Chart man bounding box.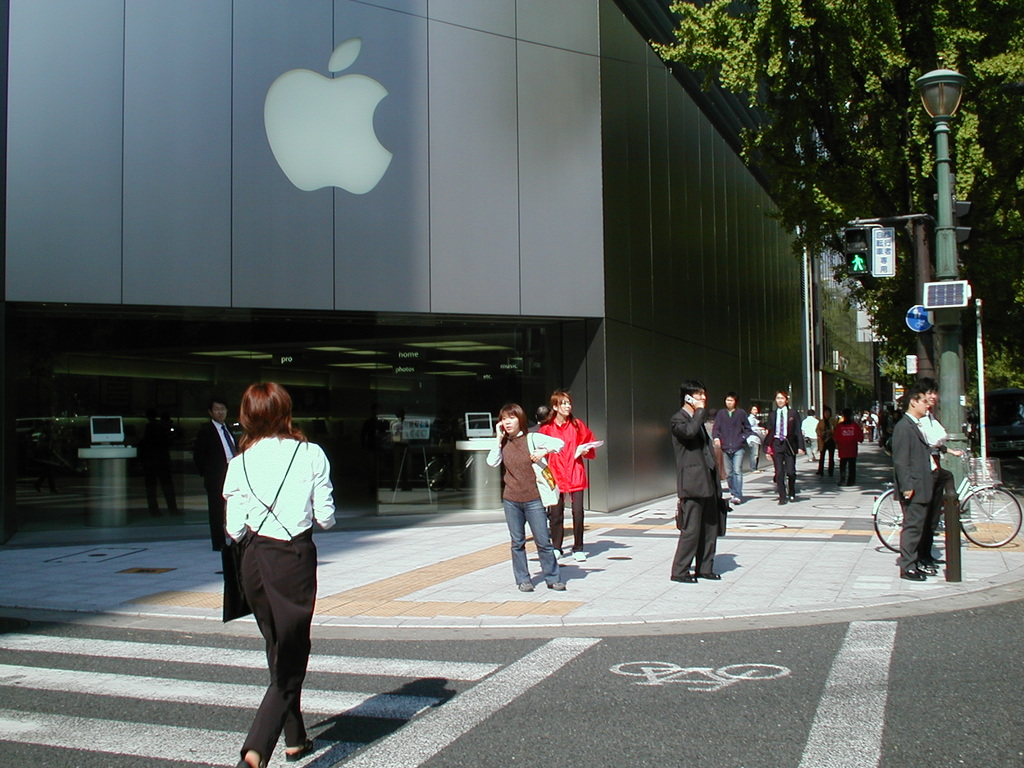
Charted: x1=527, y1=403, x2=552, y2=431.
